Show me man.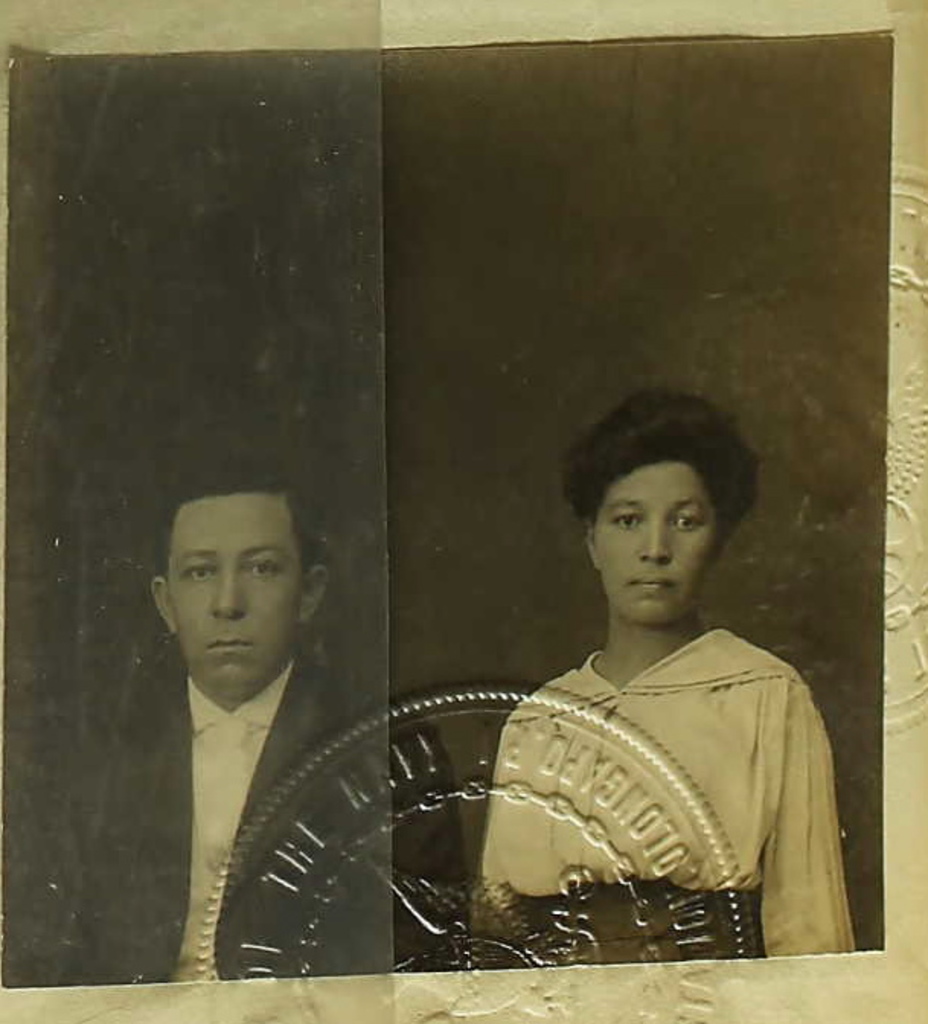
man is here: rect(96, 491, 411, 1009).
